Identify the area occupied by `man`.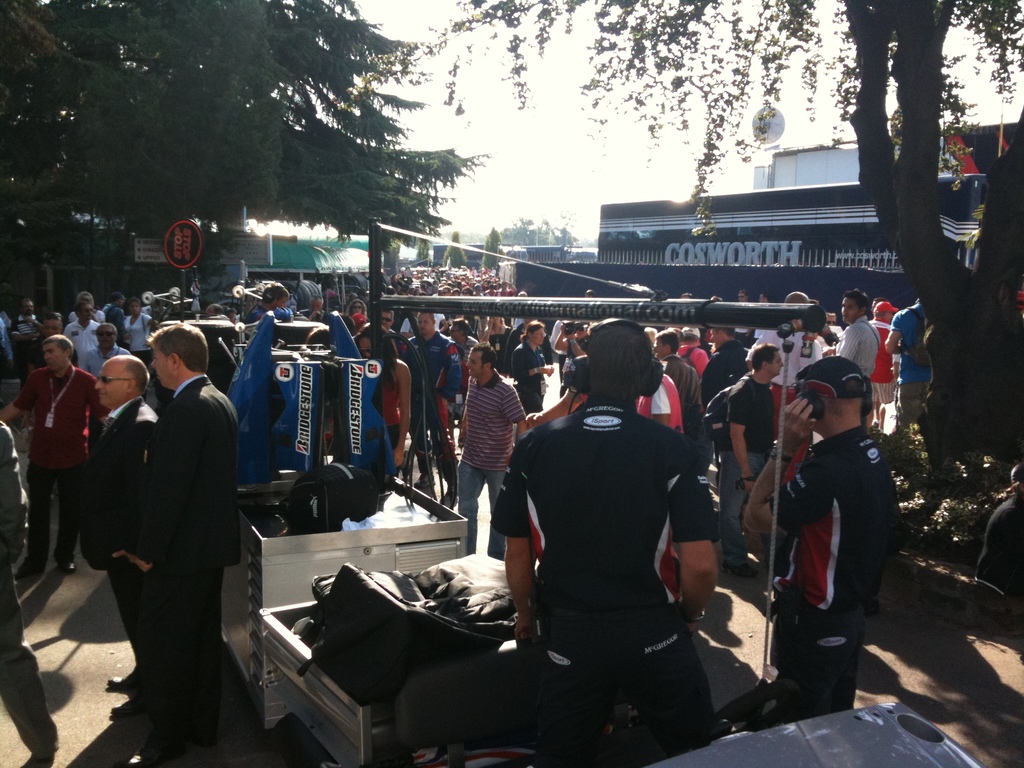
Area: <box>124,322,249,767</box>.
